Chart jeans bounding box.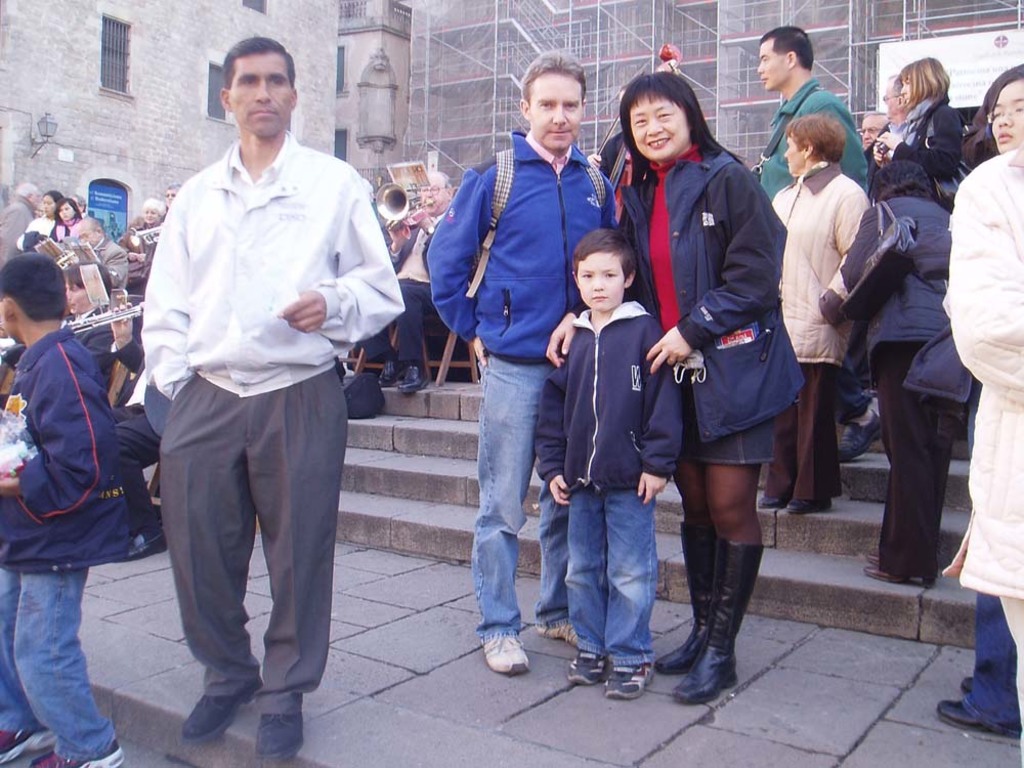
Charted: box(0, 551, 117, 757).
